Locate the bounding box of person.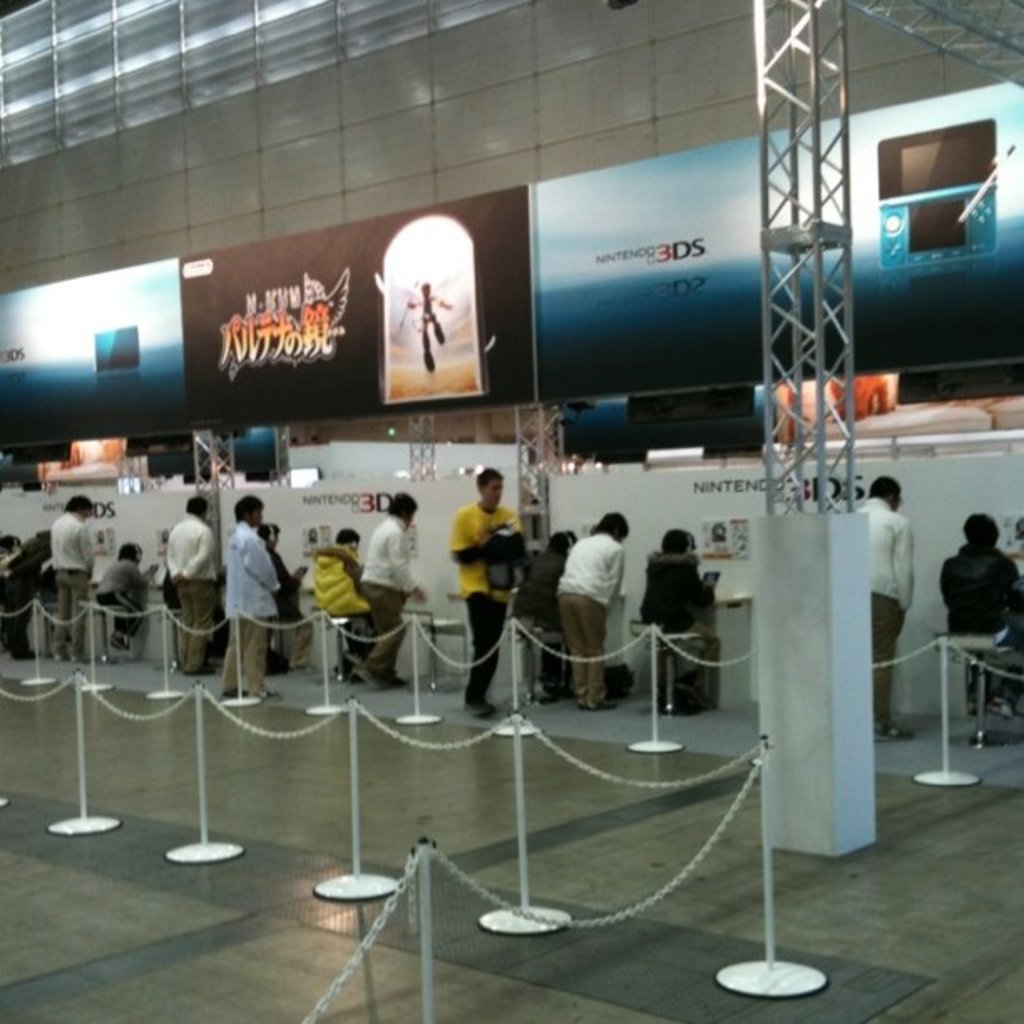
Bounding box: 639, 532, 711, 701.
